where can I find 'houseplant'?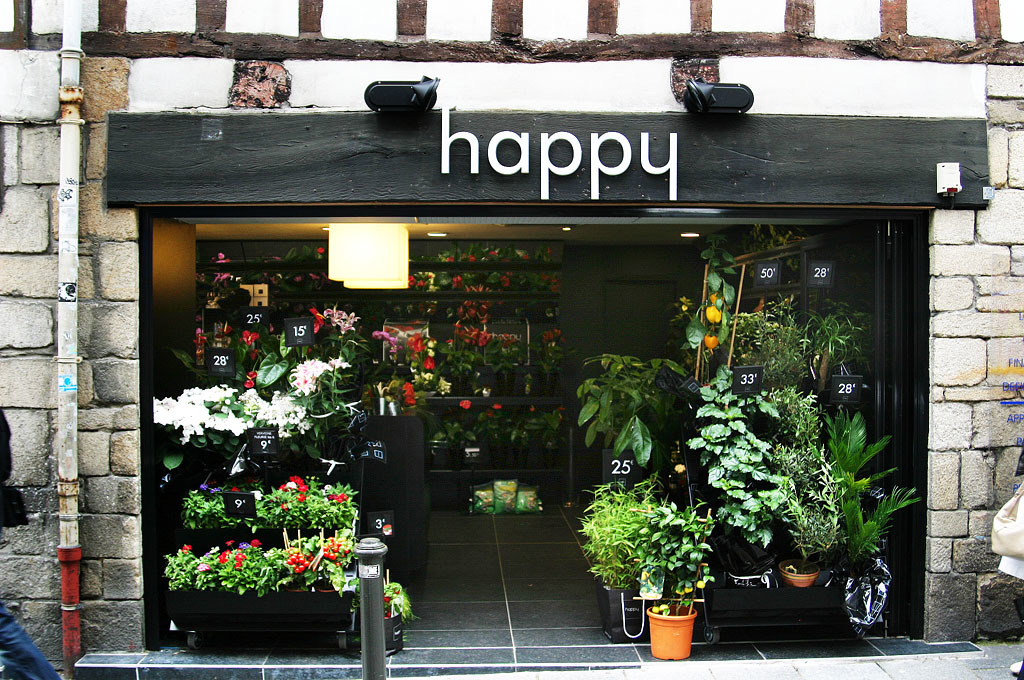
You can find it at 578:468:663:642.
